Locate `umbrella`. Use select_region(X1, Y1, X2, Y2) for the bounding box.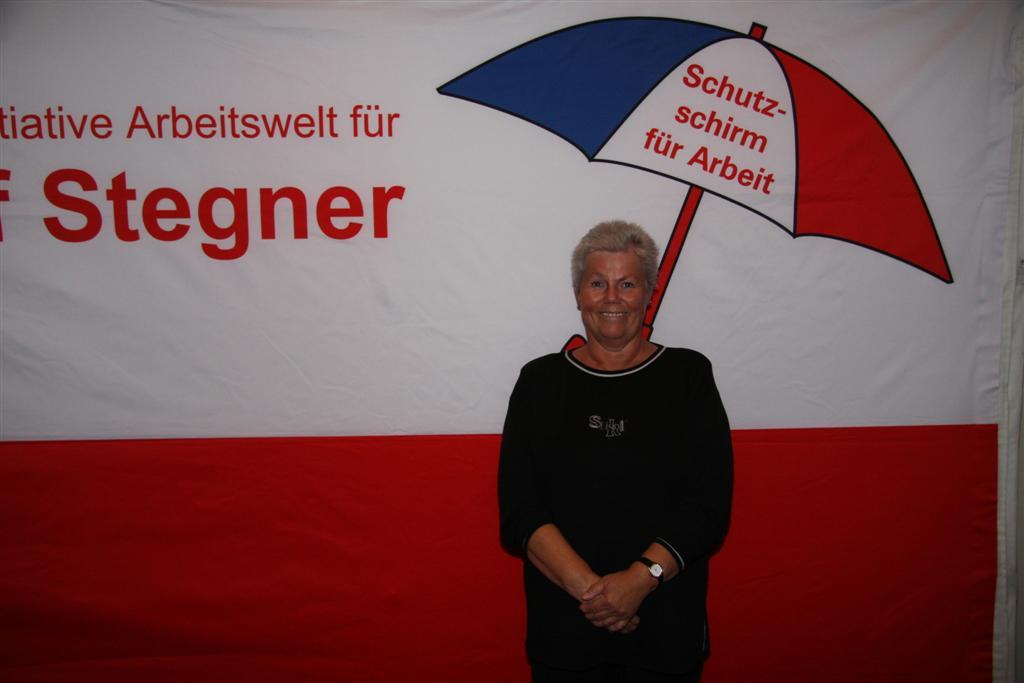
select_region(436, 0, 961, 342).
